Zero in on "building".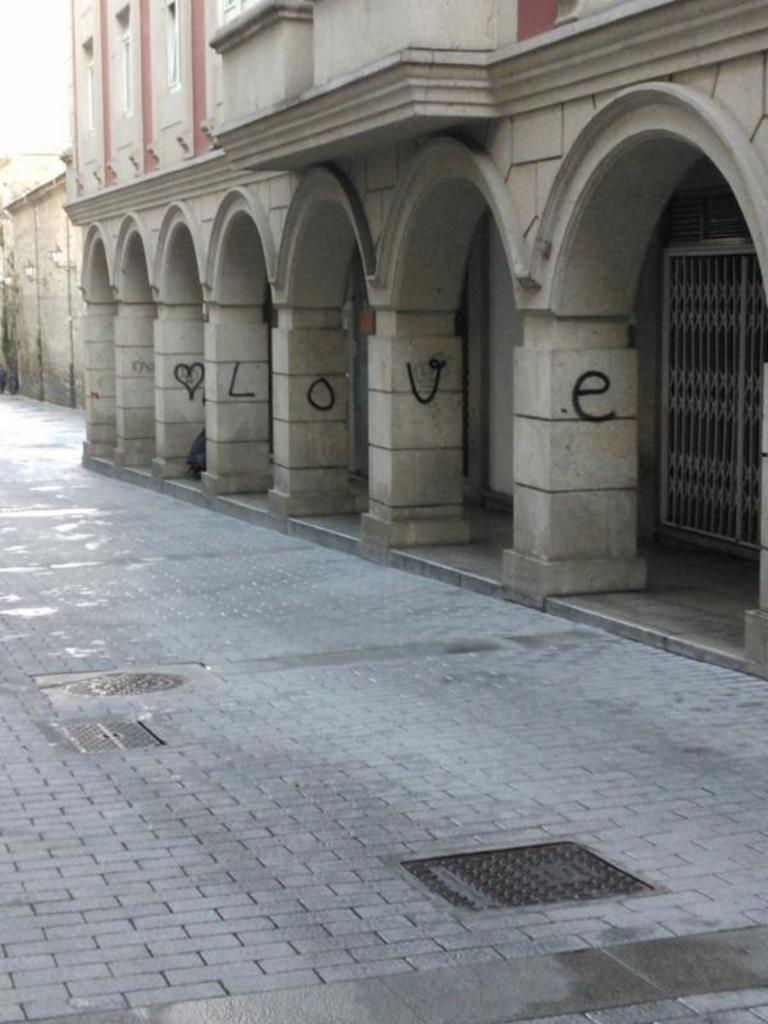
Zeroed in: (x1=0, y1=169, x2=81, y2=408).
